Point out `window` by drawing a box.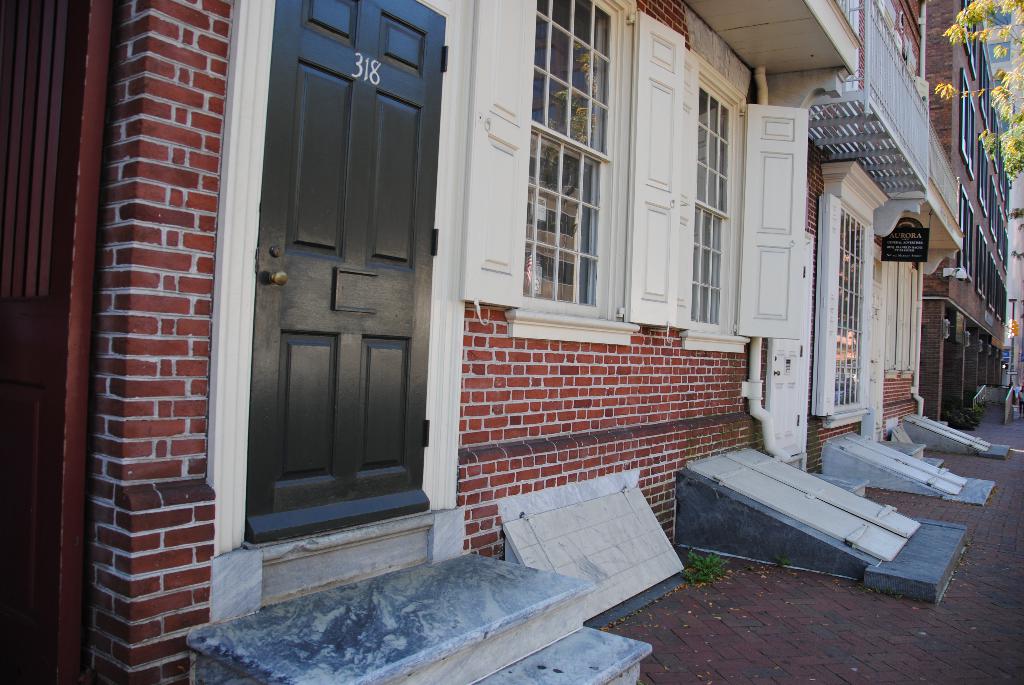
986, 253, 997, 316.
